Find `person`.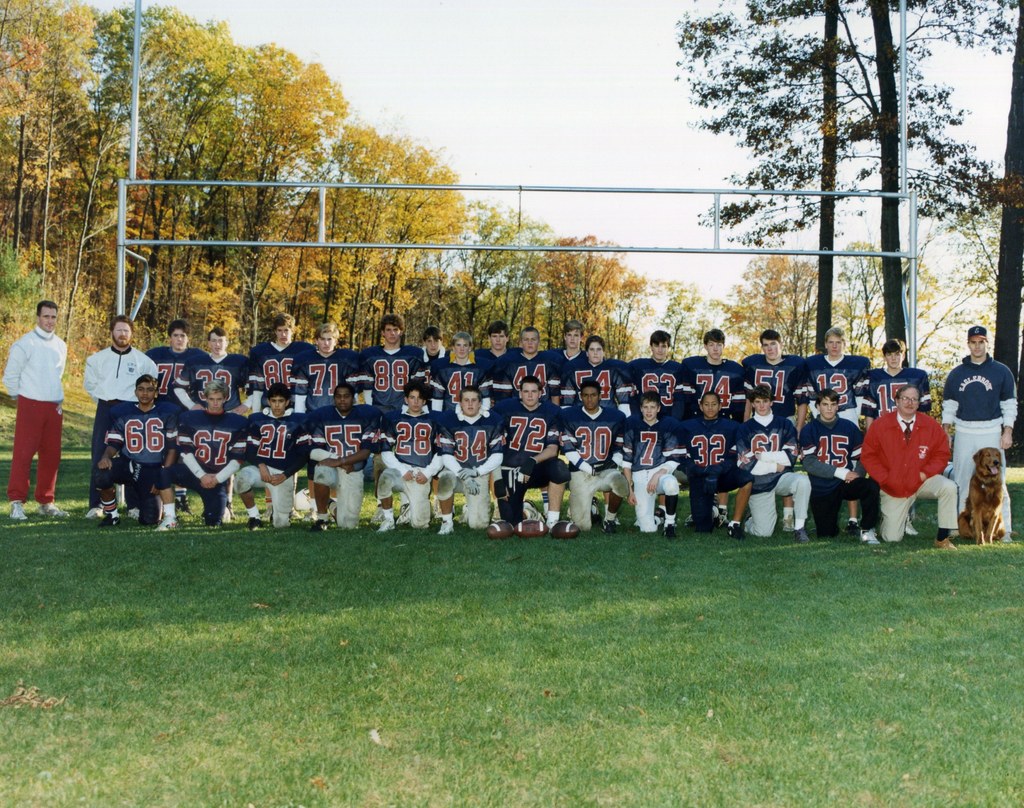
140 325 202 405.
